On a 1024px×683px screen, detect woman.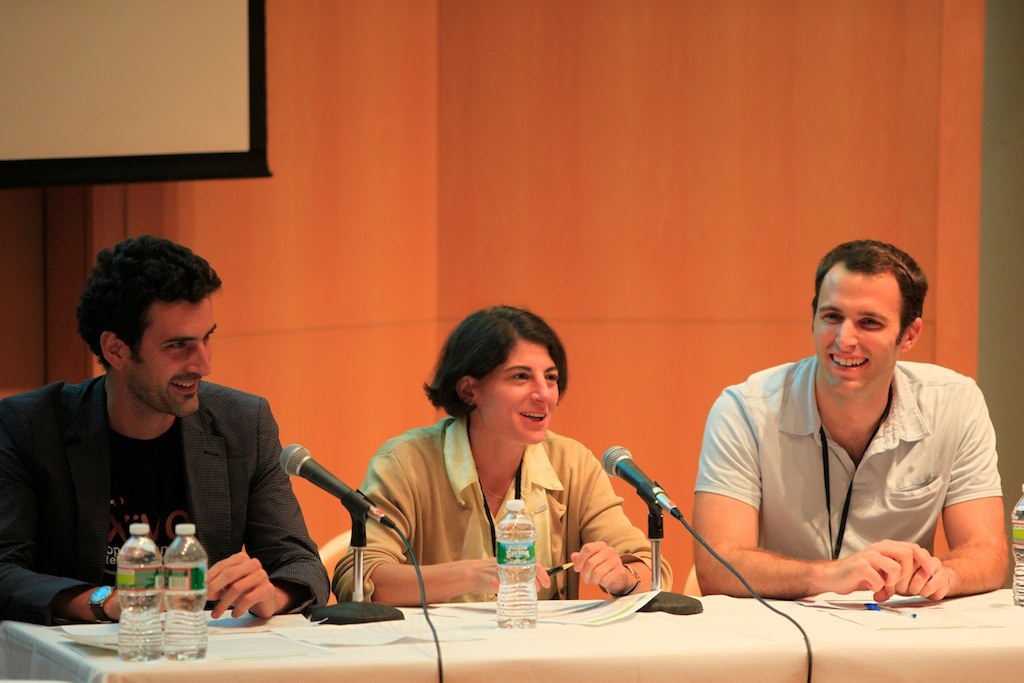
bbox=[344, 315, 651, 624].
